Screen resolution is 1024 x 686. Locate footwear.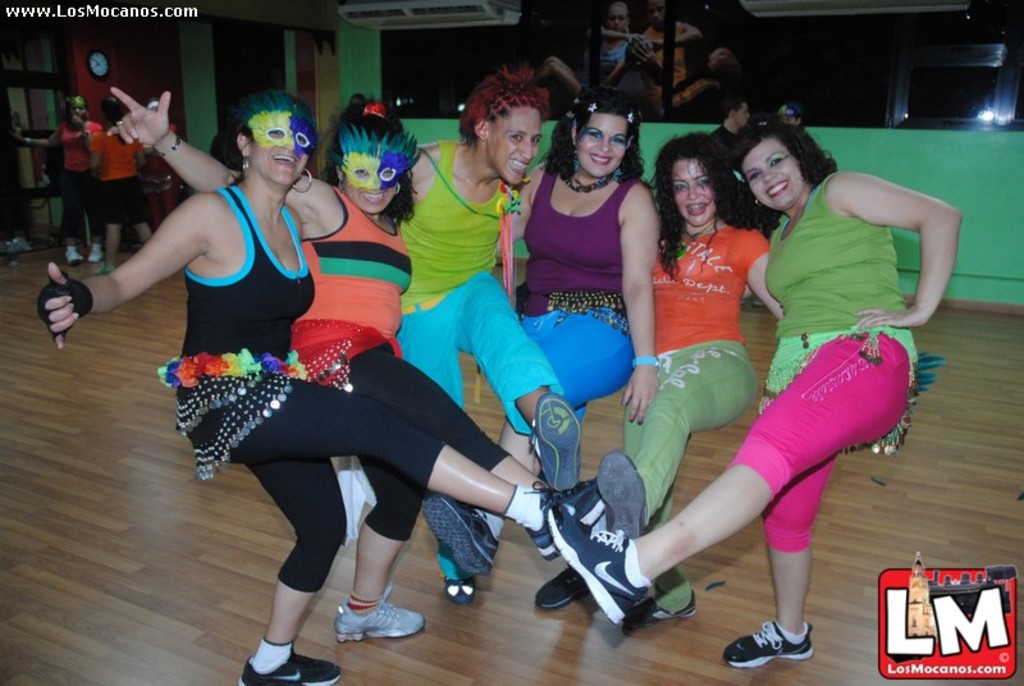
[x1=595, y1=449, x2=643, y2=539].
